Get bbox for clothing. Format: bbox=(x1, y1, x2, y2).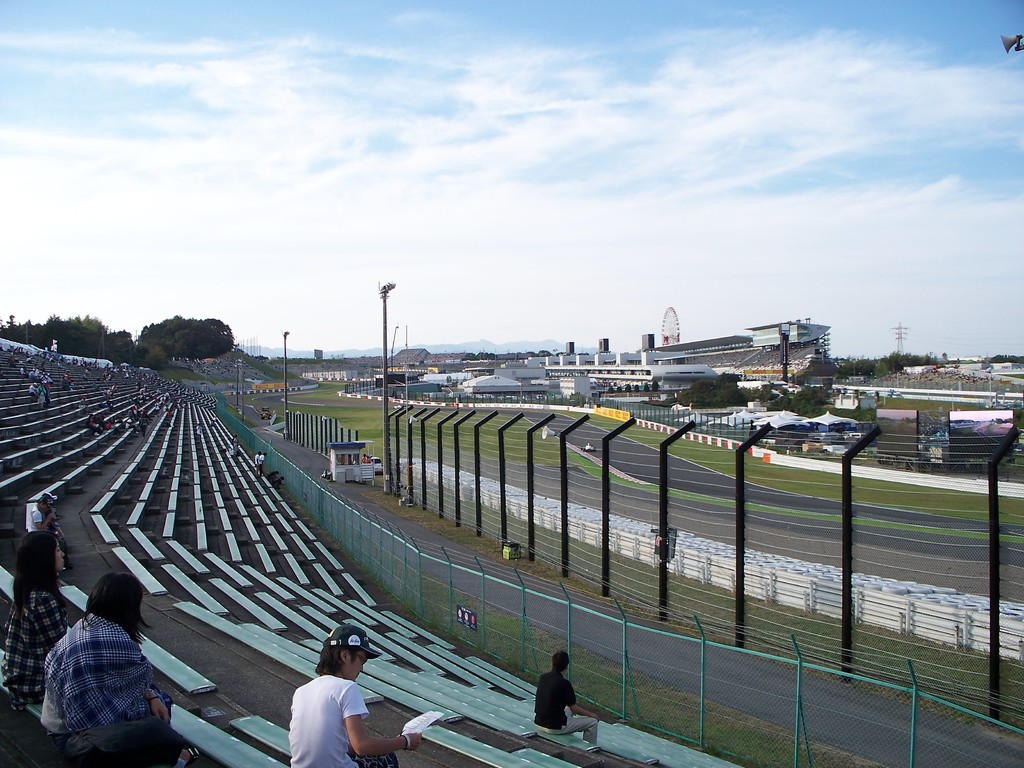
bbox=(0, 566, 72, 741).
